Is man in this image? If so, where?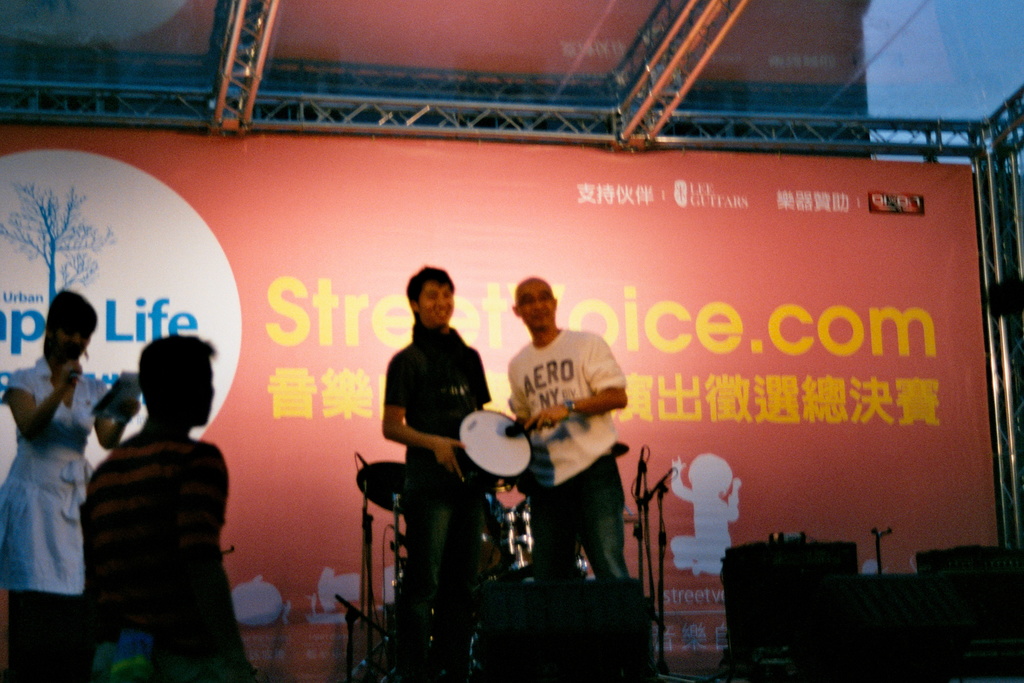
Yes, at rect(390, 249, 484, 632).
